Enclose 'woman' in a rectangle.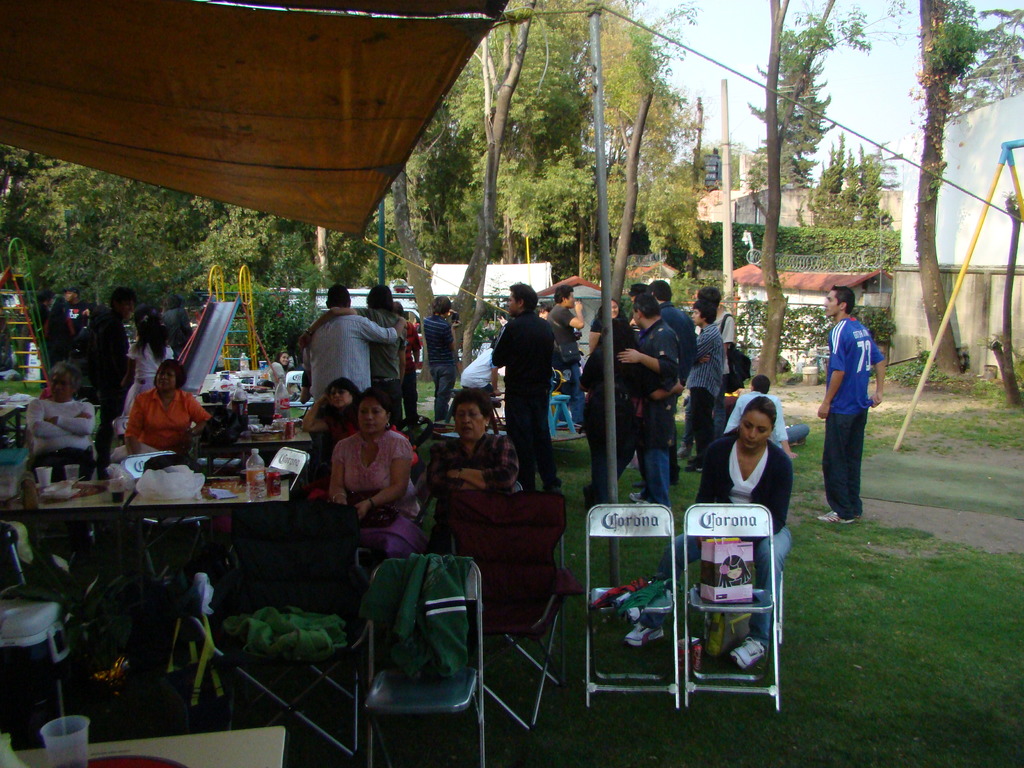
120/357/209/468.
